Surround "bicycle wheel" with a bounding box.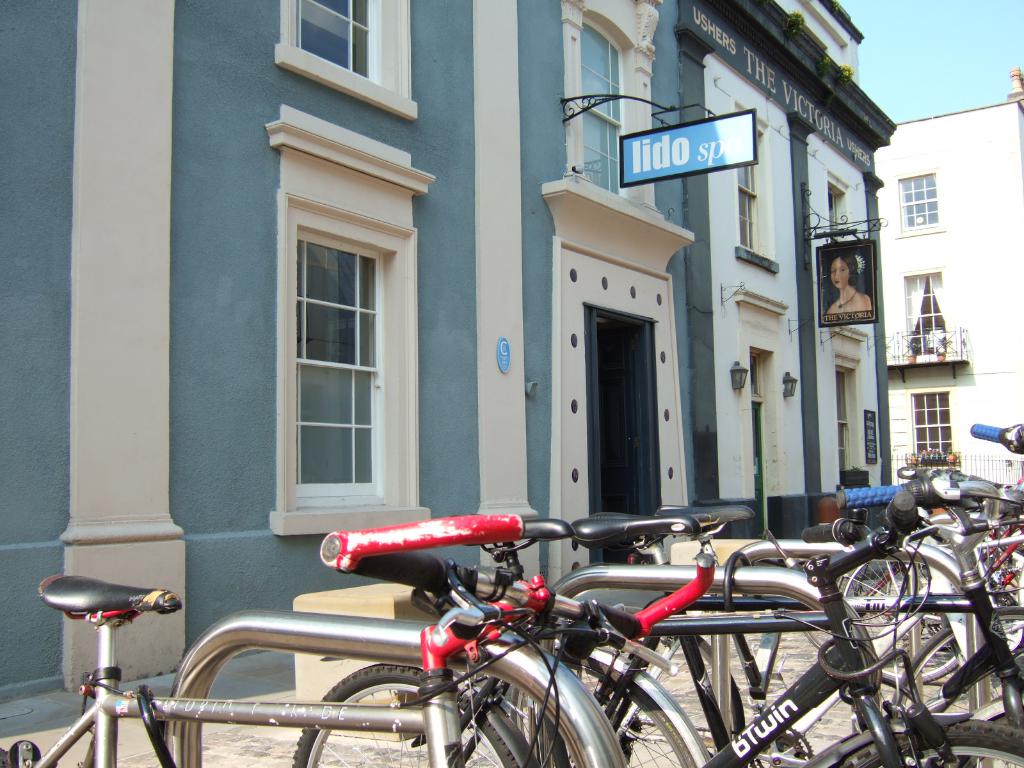
<region>292, 662, 538, 767</region>.
